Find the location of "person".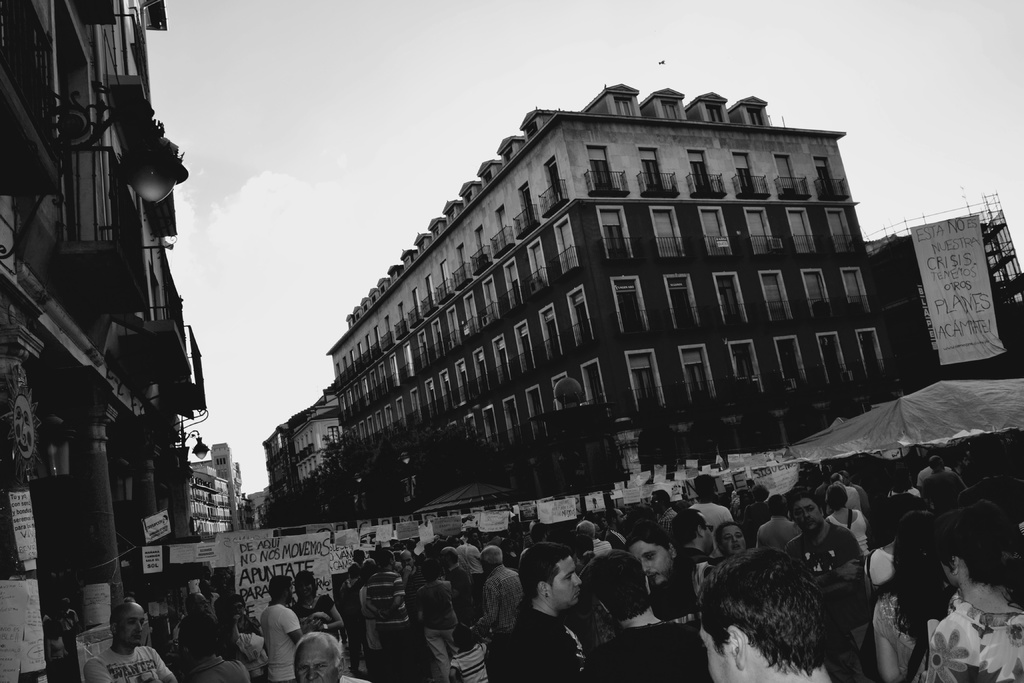
Location: region(483, 543, 516, 682).
